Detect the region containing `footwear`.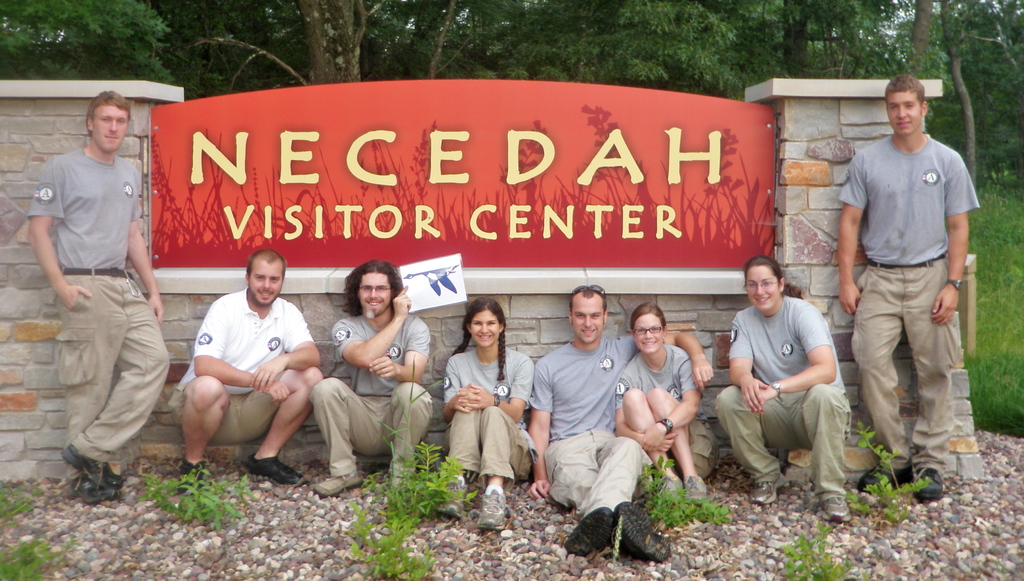
564, 505, 612, 553.
